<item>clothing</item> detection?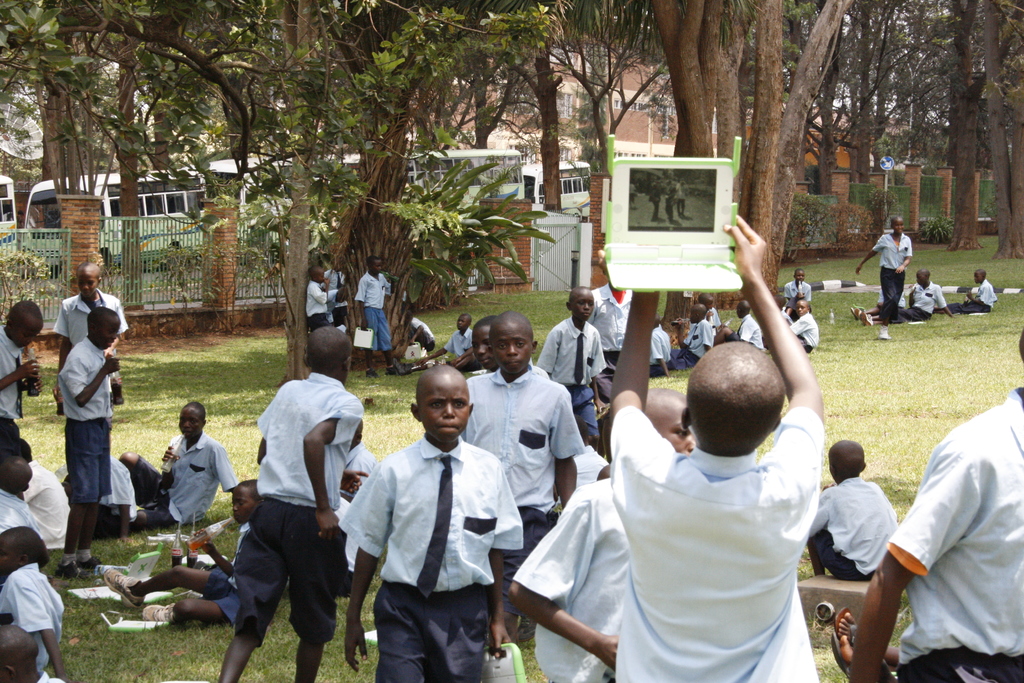
538 315 604 438
